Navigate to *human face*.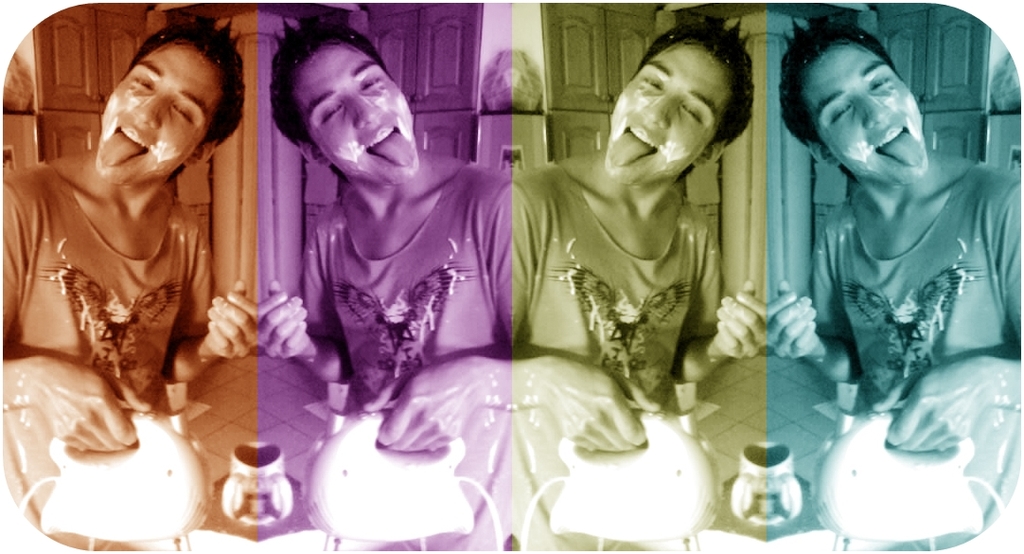
Navigation target: {"left": 298, "top": 44, "right": 421, "bottom": 187}.
